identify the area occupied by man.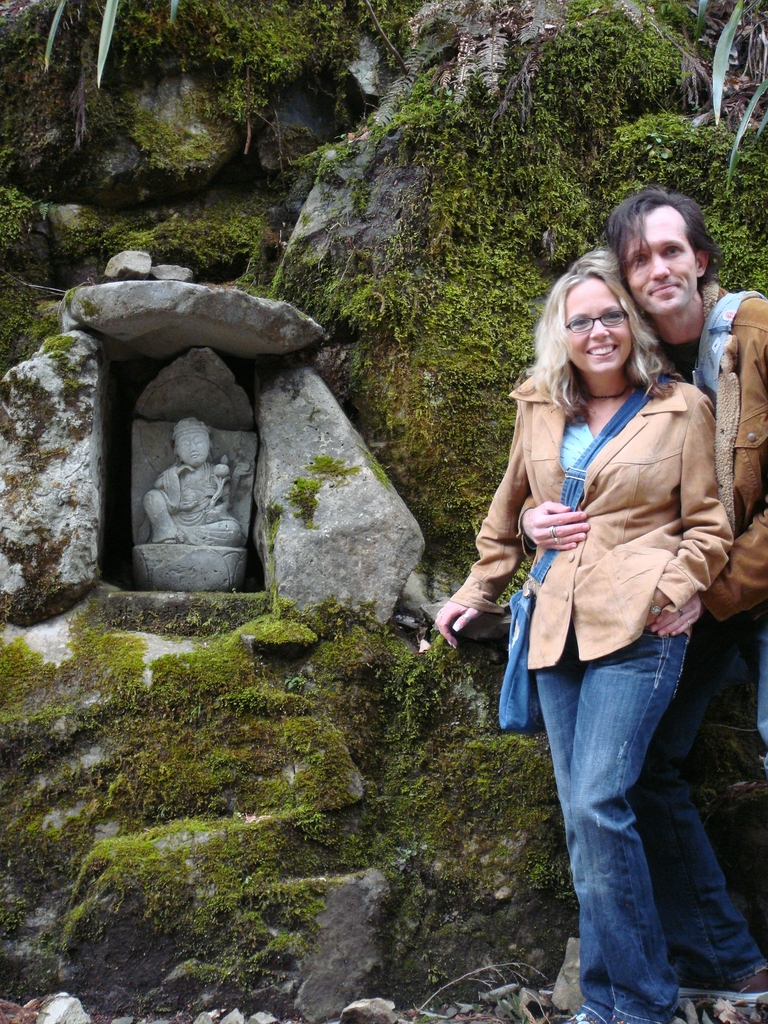
Area: bbox=(515, 188, 767, 1004).
